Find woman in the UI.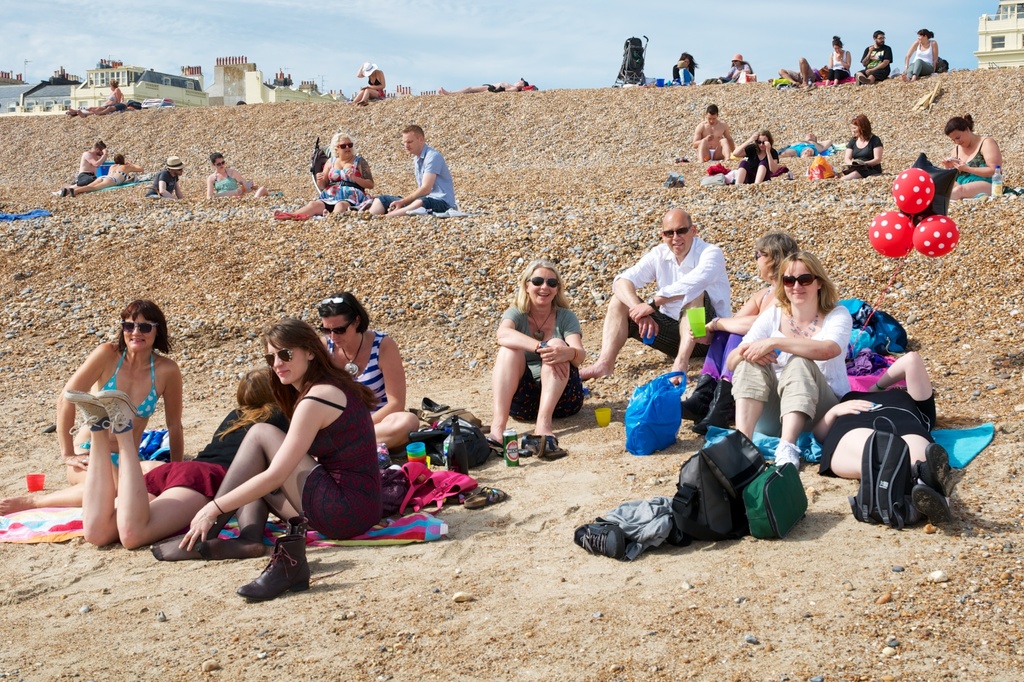
UI element at select_region(821, 33, 858, 87).
